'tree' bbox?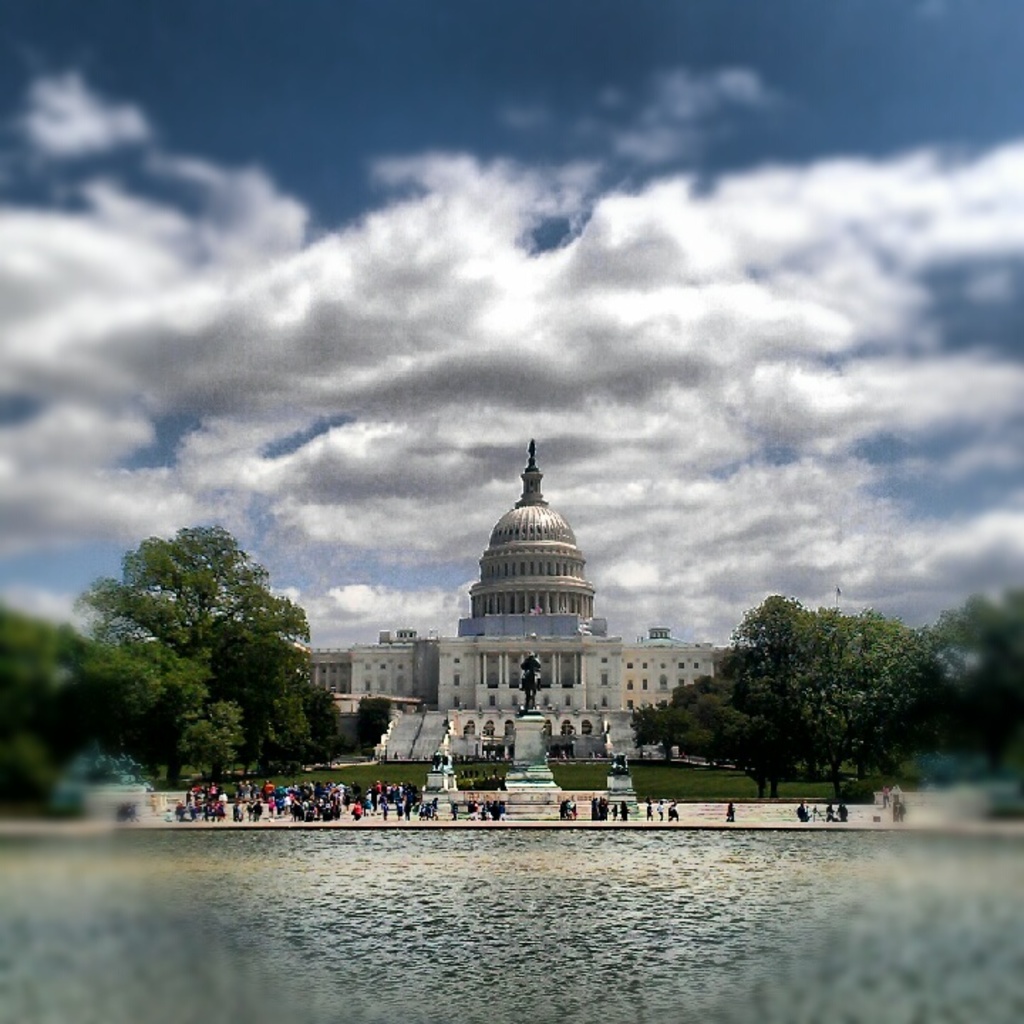
BBox(777, 602, 951, 771)
